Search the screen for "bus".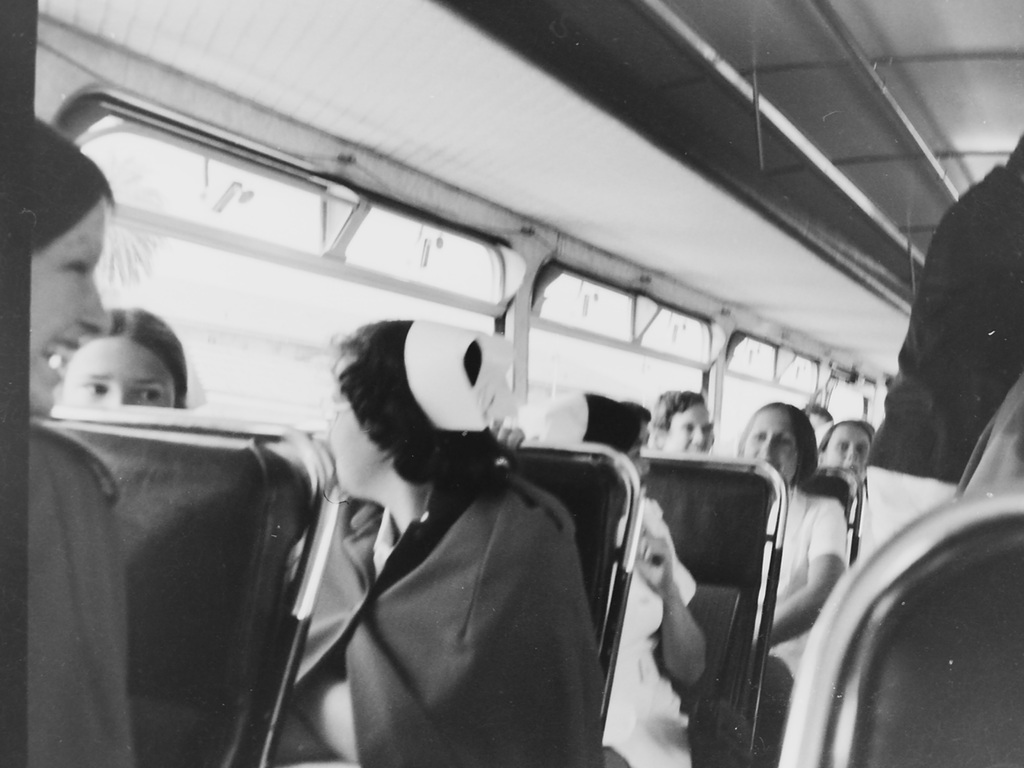
Found at box=[29, 0, 1023, 767].
